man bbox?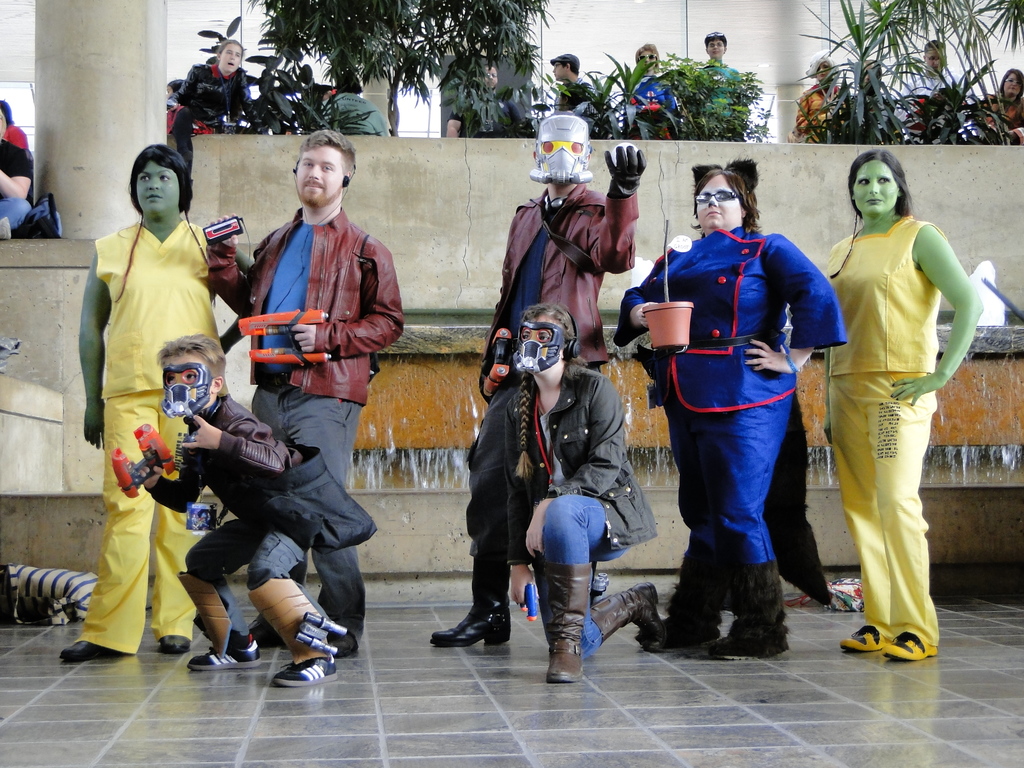
bbox=(109, 340, 380, 694)
